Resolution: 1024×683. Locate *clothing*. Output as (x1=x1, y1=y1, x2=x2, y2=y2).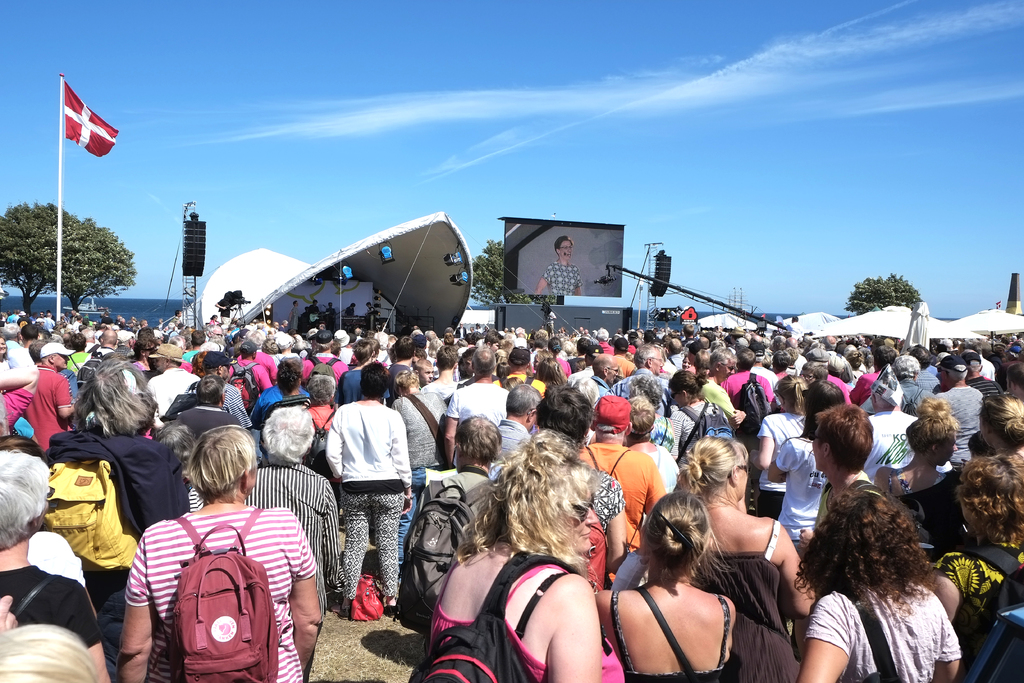
(x1=571, y1=436, x2=669, y2=593).
